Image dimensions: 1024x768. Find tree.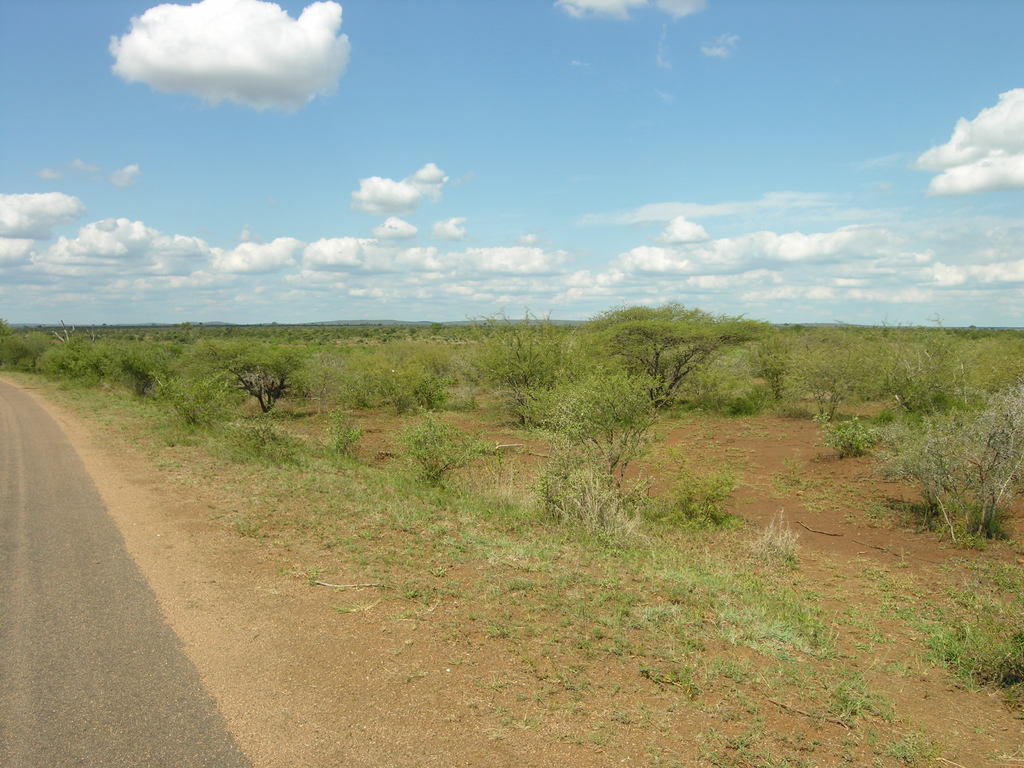
detection(874, 375, 1023, 545).
